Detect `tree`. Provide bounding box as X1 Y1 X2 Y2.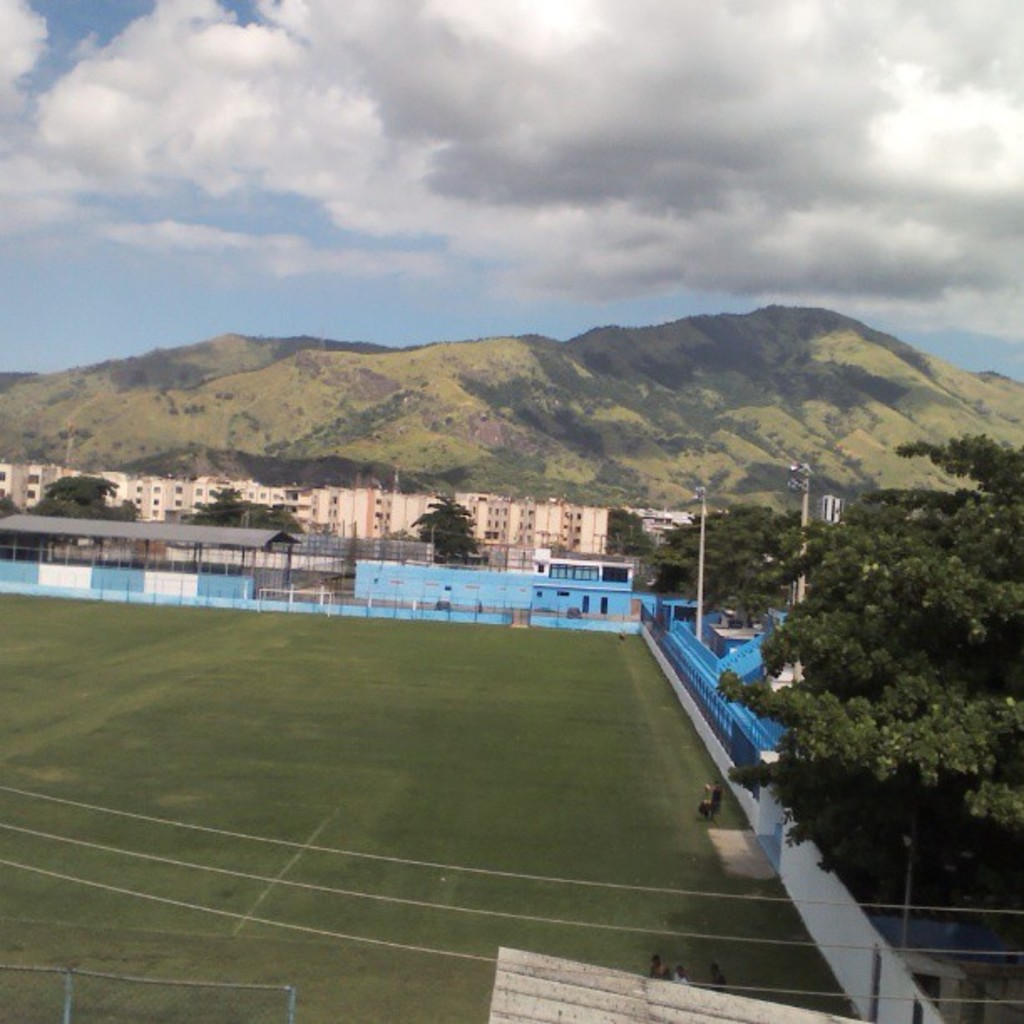
33 472 129 525.
